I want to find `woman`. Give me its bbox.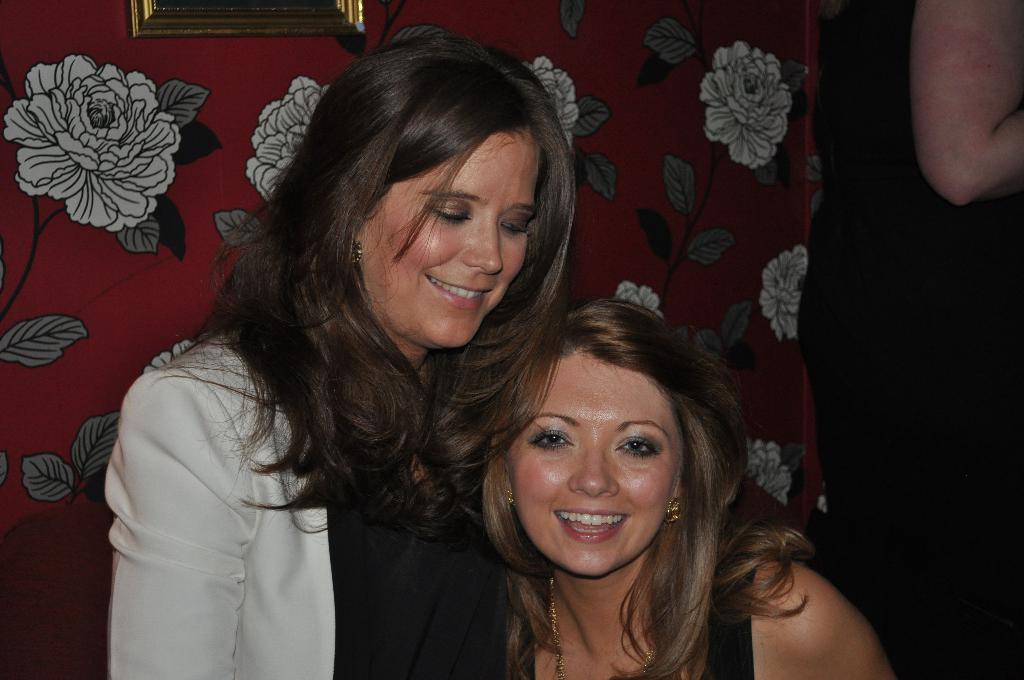
x1=477 y1=285 x2=902 y2=679.
